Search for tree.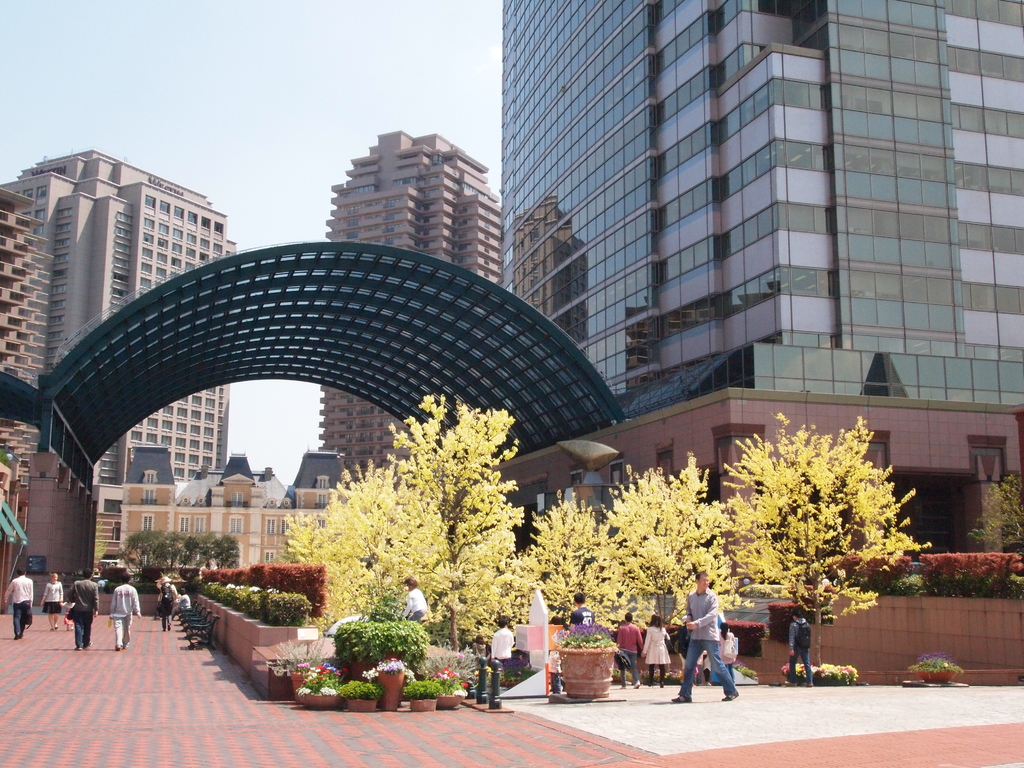
Found at (507, 491, 678, 653).
